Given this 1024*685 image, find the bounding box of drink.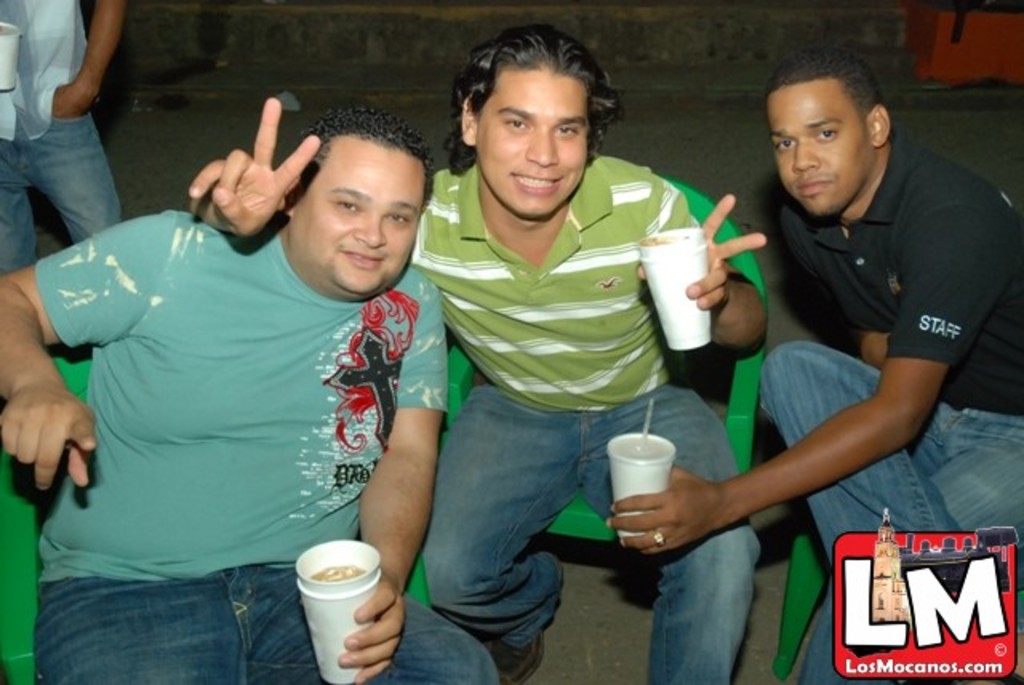
Rect(310, 560, 363, 581).
